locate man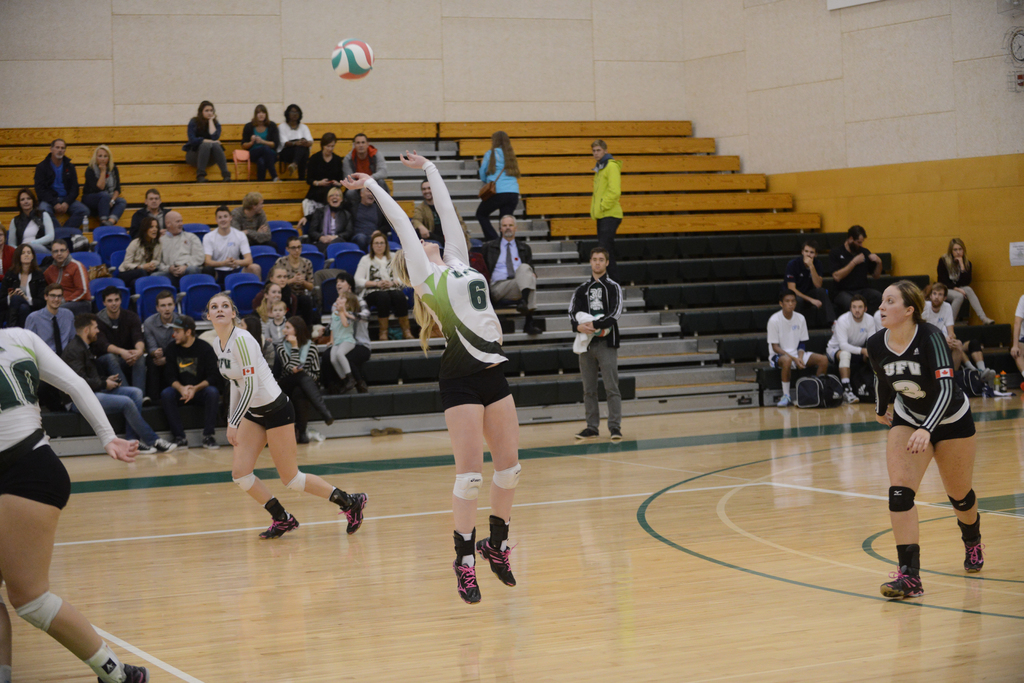
(589,142,622,248)
